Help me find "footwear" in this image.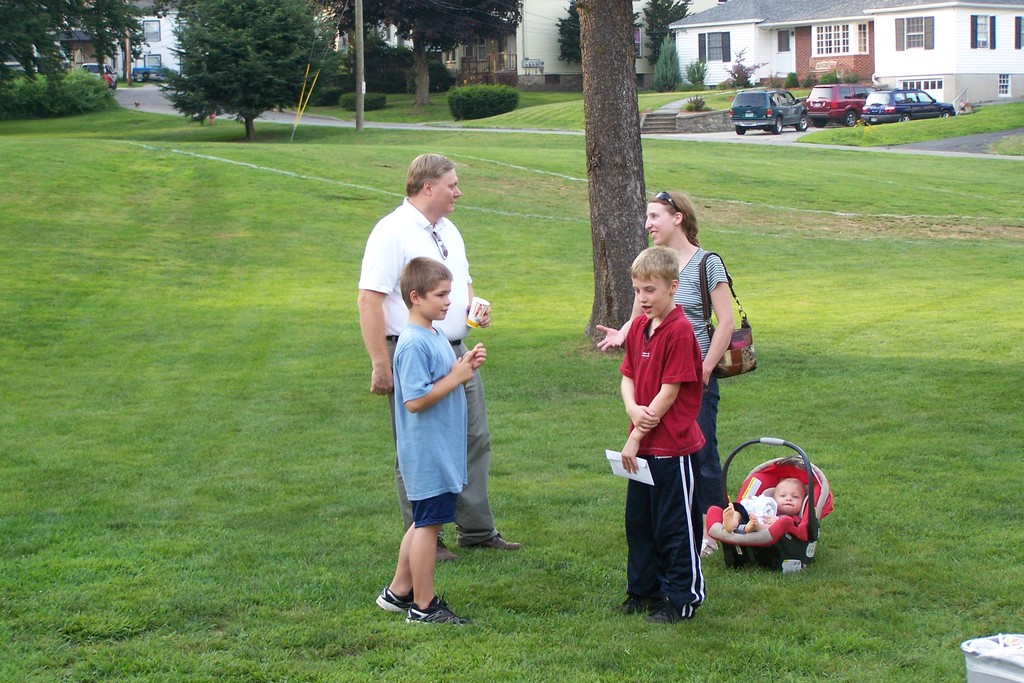
Found it: (468,536,519,551).
